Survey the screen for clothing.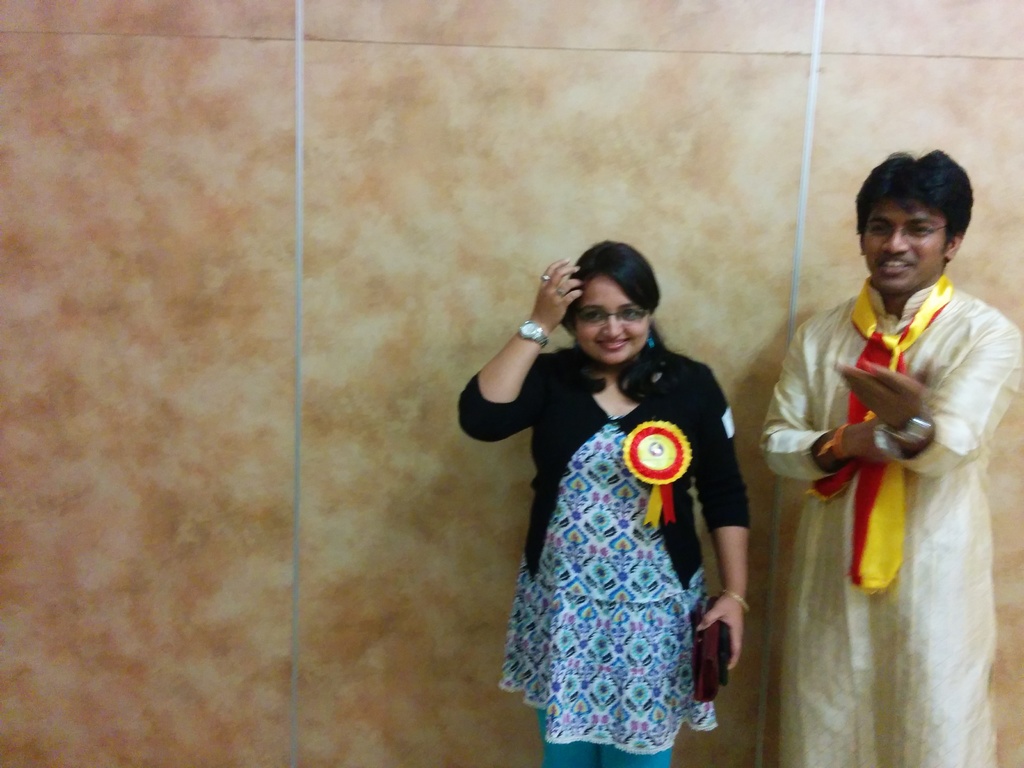
Survey found: (x1=765, y1=274, x2=1023, y2=767).
